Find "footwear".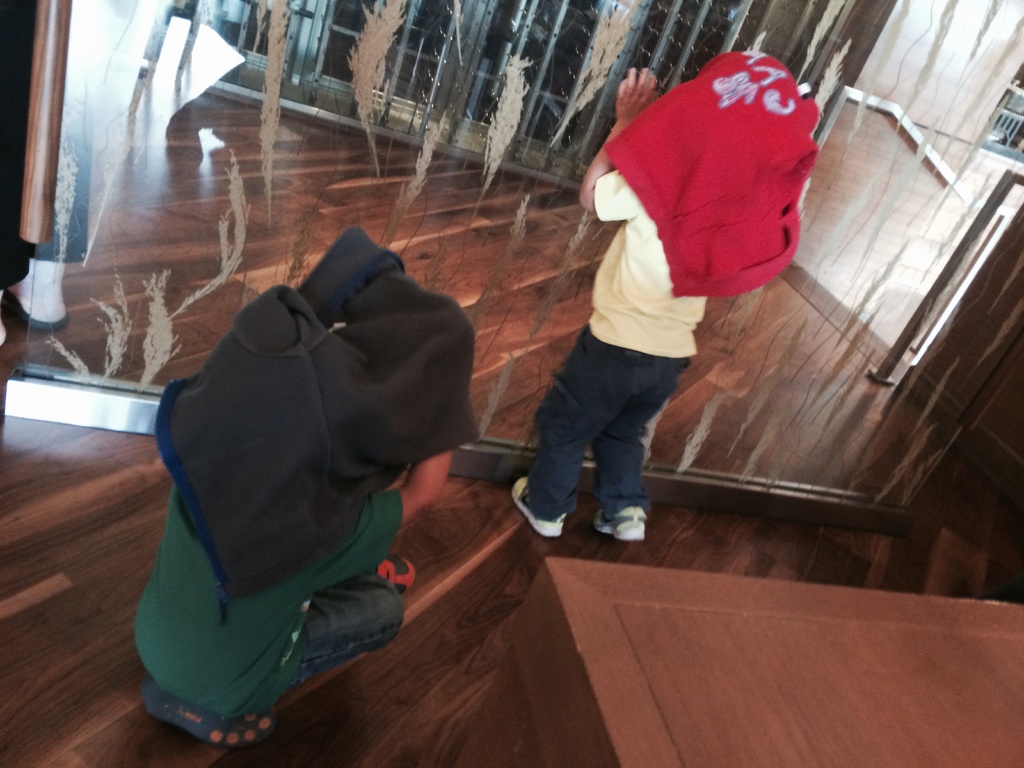
x1=140, y1=678, x2=276, y2=744.
